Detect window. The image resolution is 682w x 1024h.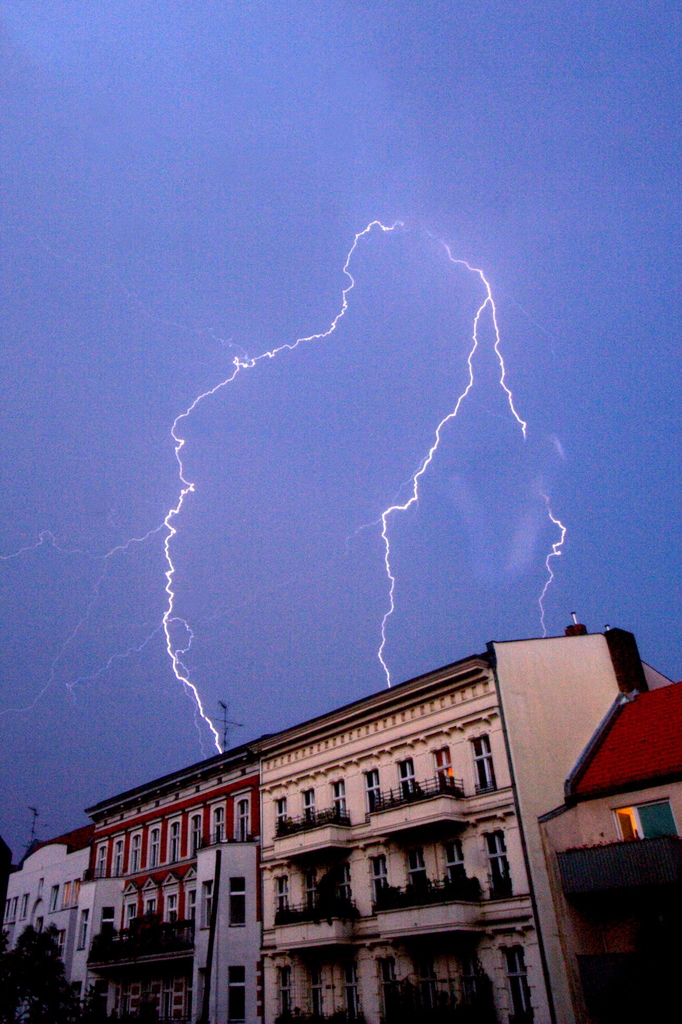
x1=184 y1=892 x2=199 y2=923.
